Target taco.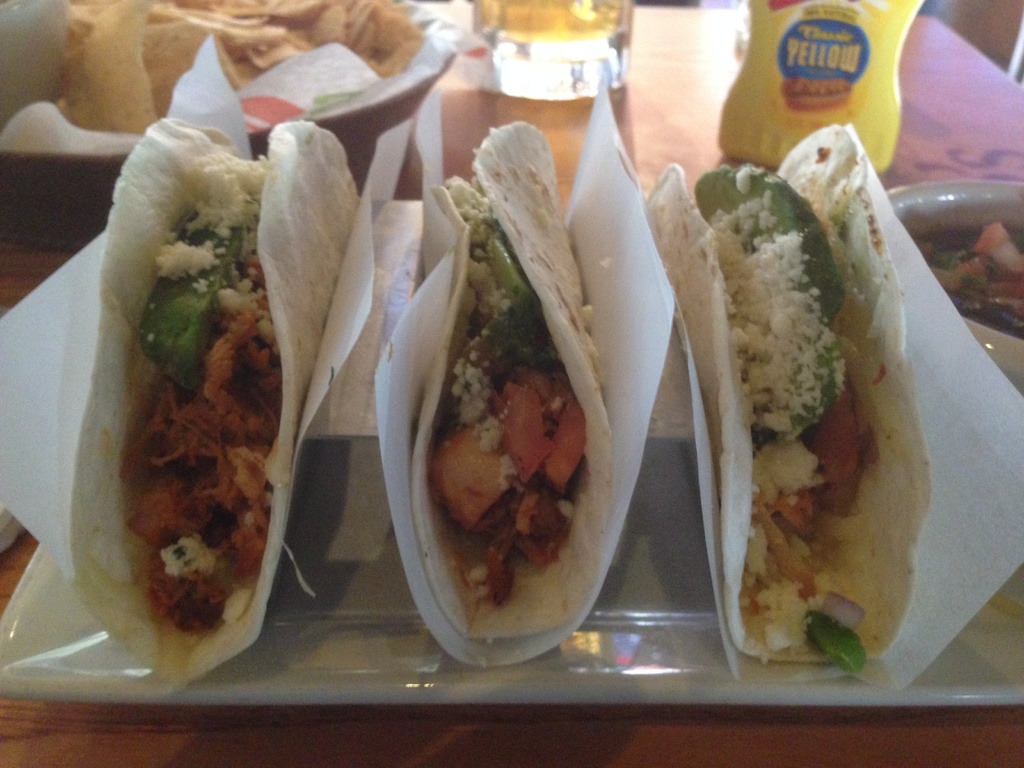
Target region: {"x1": 645, "y1": 124, "x2": 934, "y2": 660}.
